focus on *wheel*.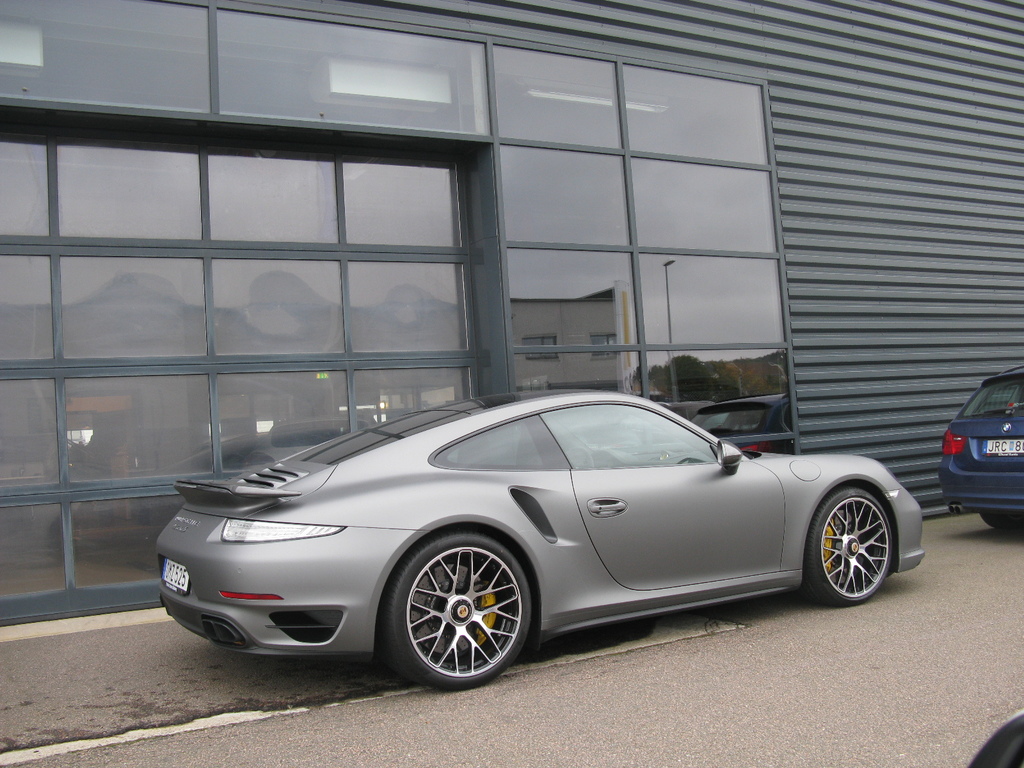
Focused at box(386, 542, 536, 684).
